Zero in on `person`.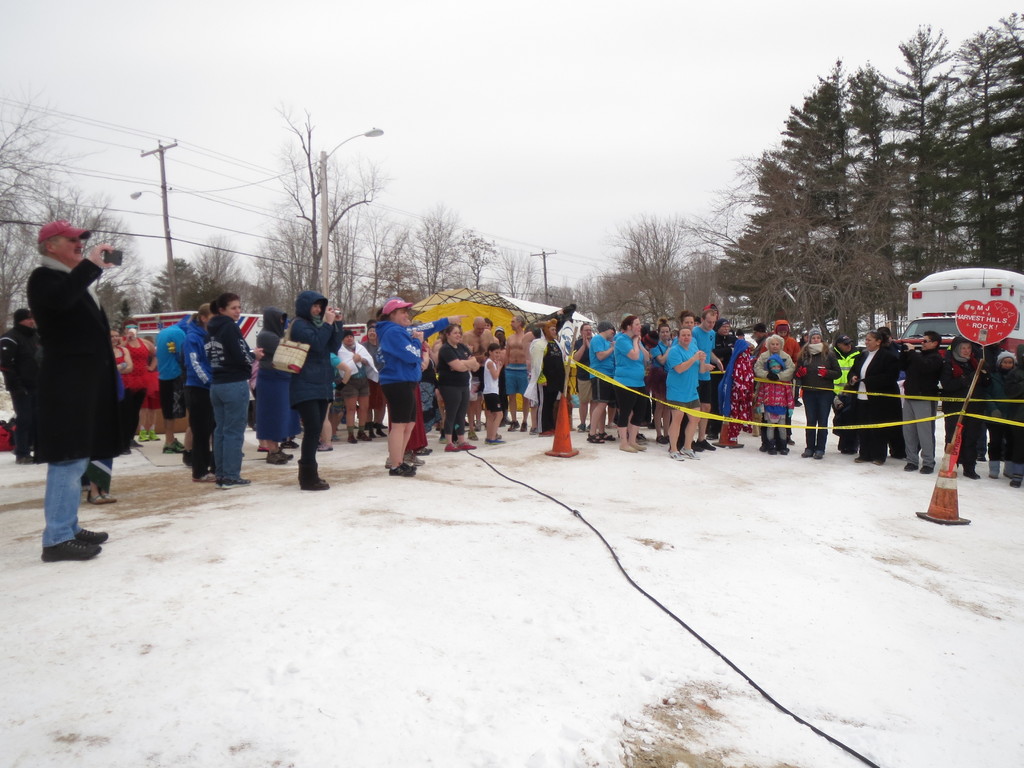
Zeroed in: 179 301 213 485.
